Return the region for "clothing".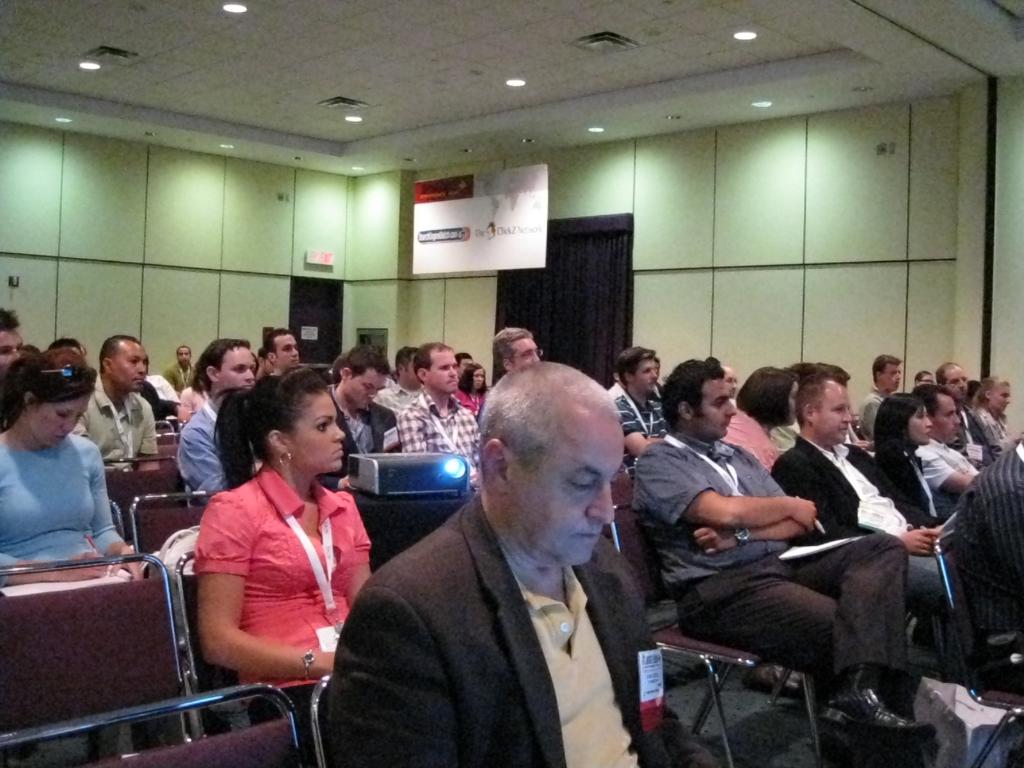
select_region(163, 364, 195, 395).
